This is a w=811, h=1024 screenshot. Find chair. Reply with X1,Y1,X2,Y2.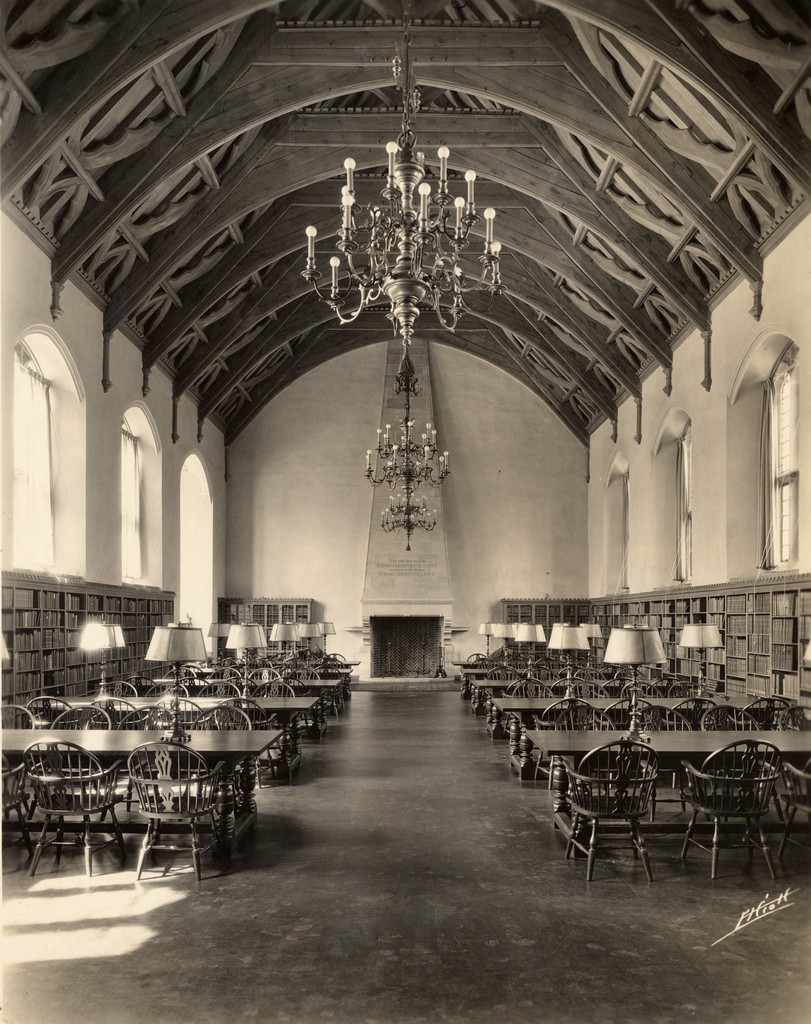
779,760,810,842.
